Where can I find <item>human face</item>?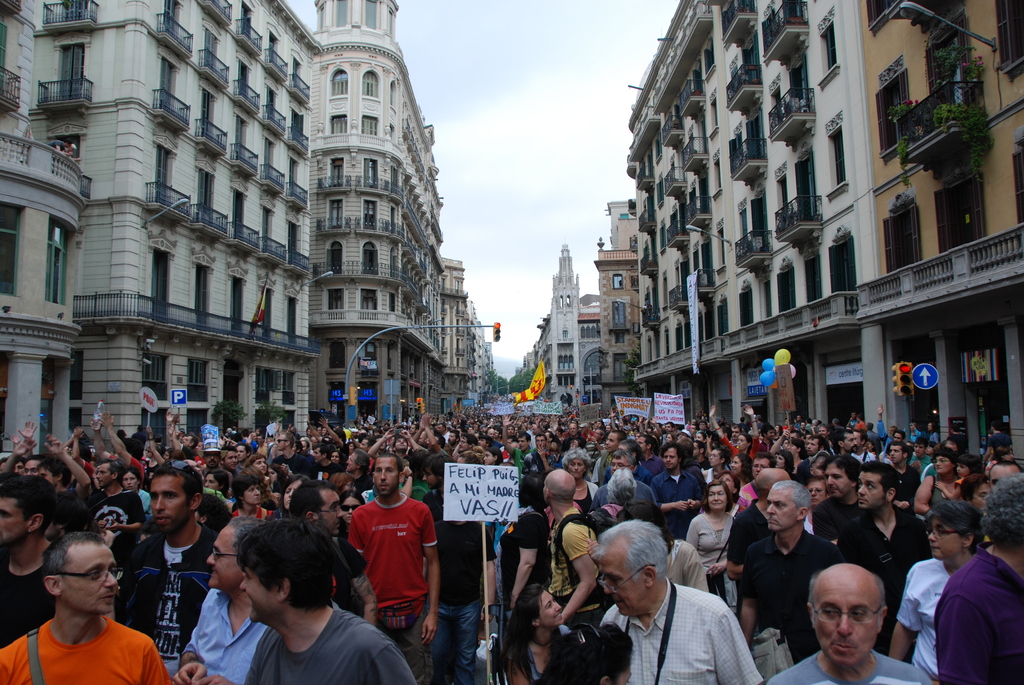
You can find it at select_region(753, 456, 770, 480).
